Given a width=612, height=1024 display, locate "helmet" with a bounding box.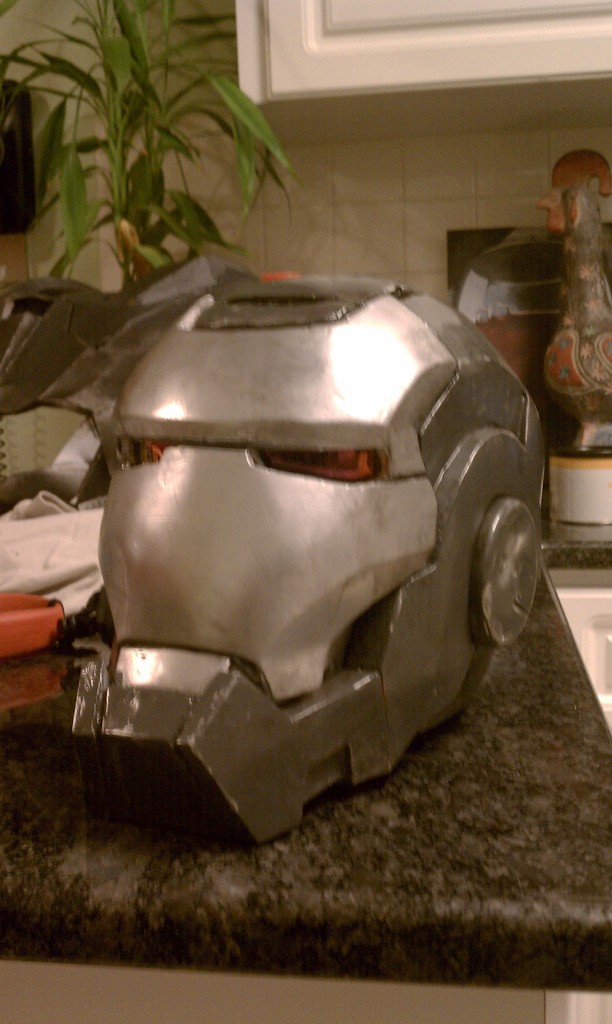
Located: x1=47 y1=227 x2=512 y2=851.
